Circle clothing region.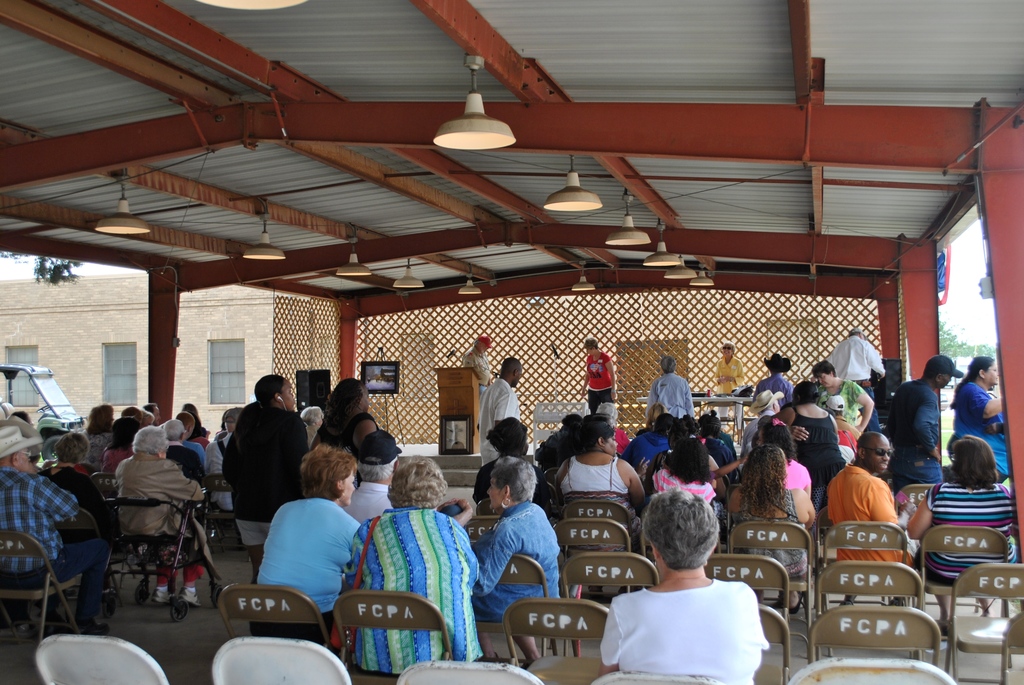
Region: [left=653, top=370, right=680, bottom=420].
